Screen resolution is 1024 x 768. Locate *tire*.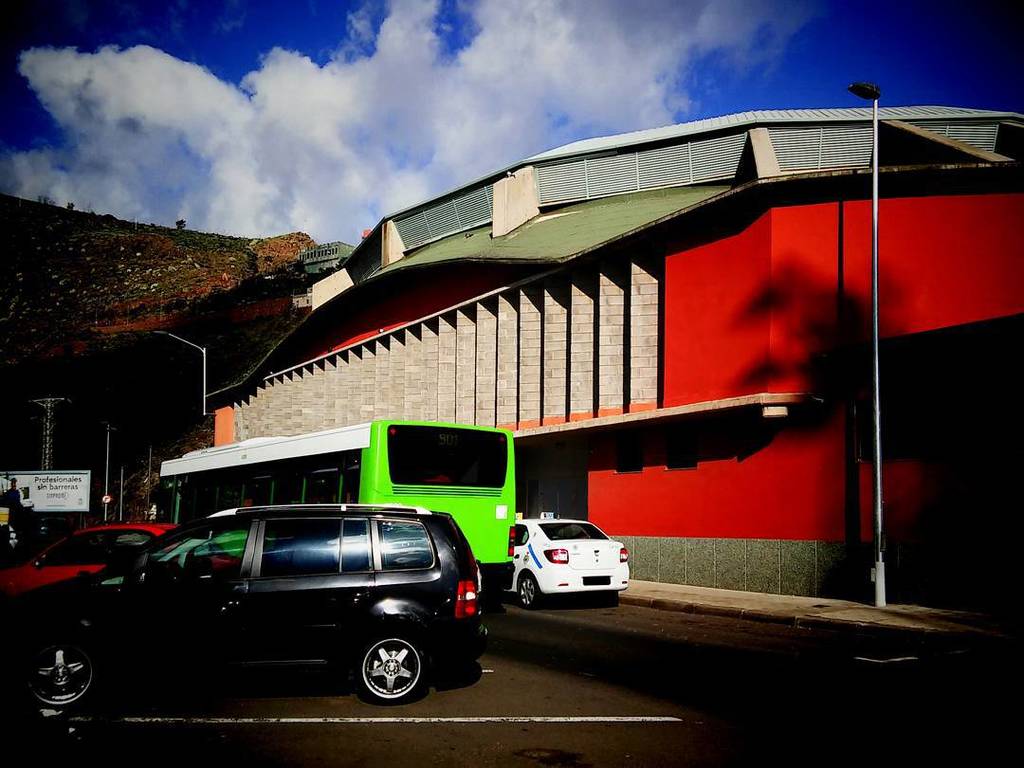
detection(17, 634, 88, 728).
